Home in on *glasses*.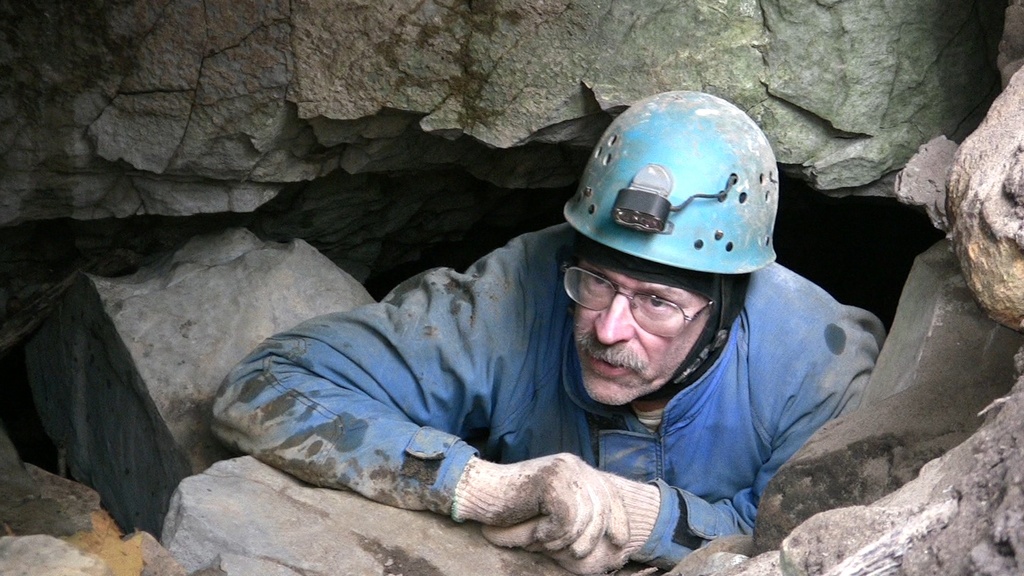
Homed in at (x1=561, y1=270, x2=716, y2=335).
